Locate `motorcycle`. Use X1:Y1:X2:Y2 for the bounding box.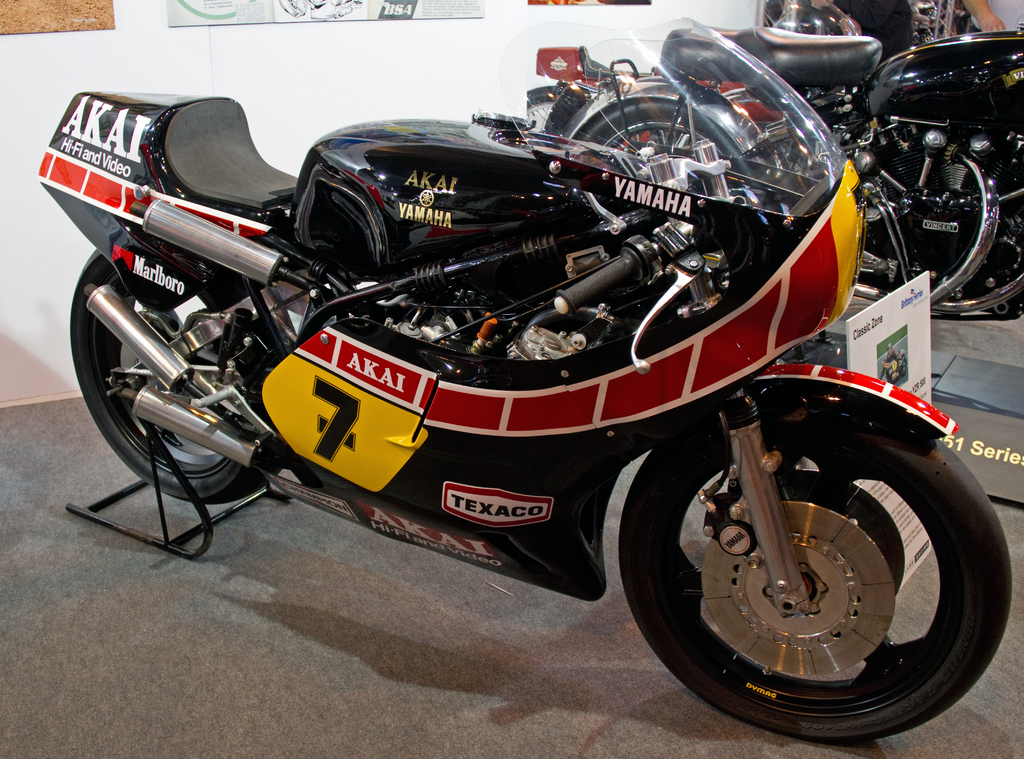
30:19:997:740.
